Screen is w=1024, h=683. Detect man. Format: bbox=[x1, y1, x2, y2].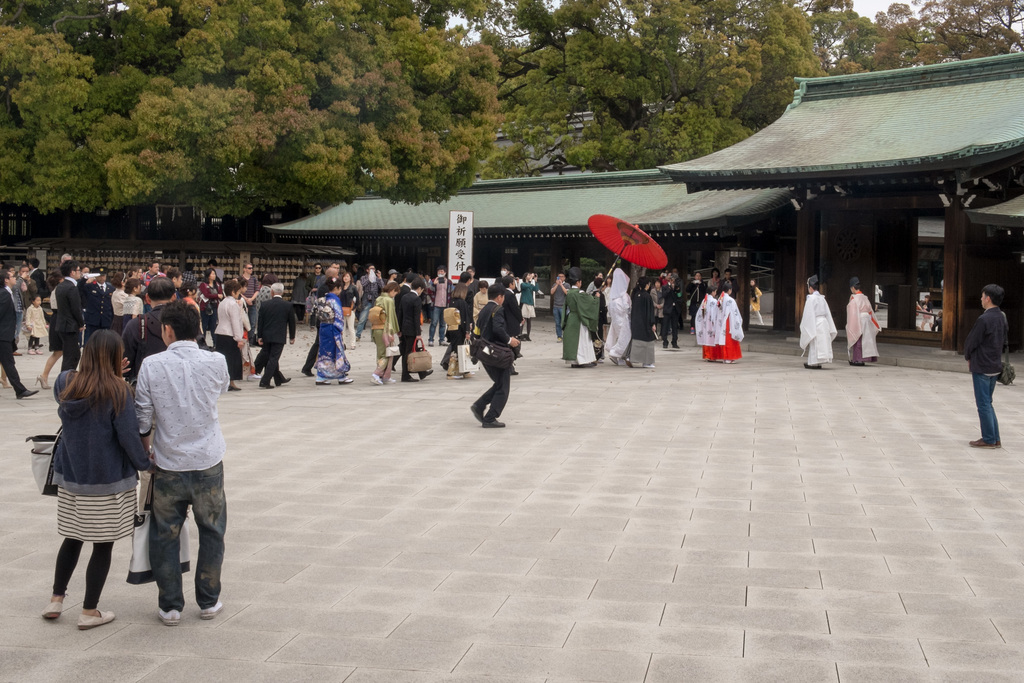
bbox=[49, 259, 83, 373].
